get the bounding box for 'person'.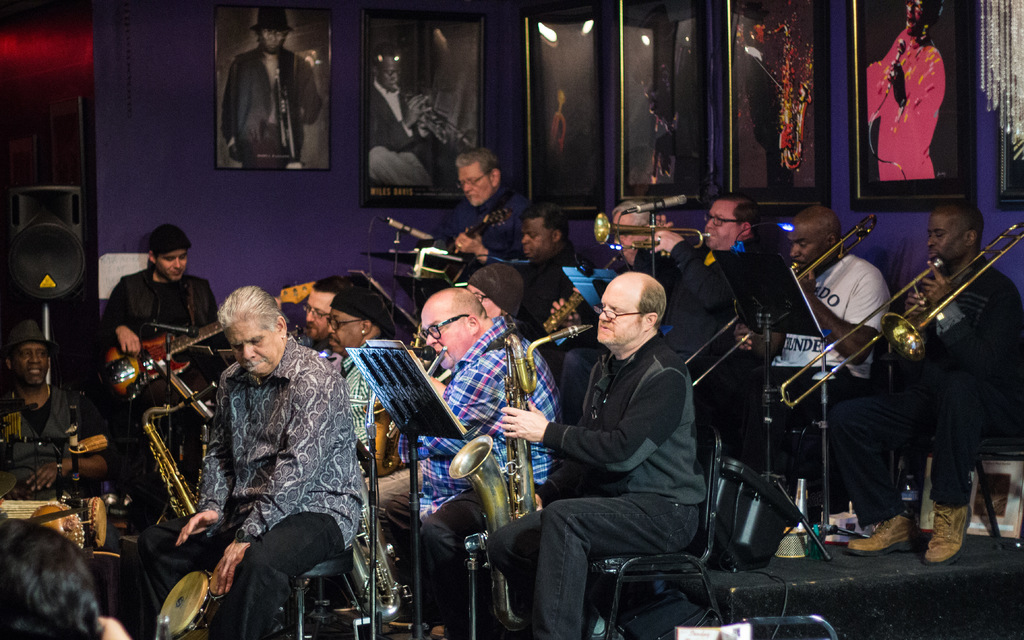
box=[323, 283, 394, 450].
